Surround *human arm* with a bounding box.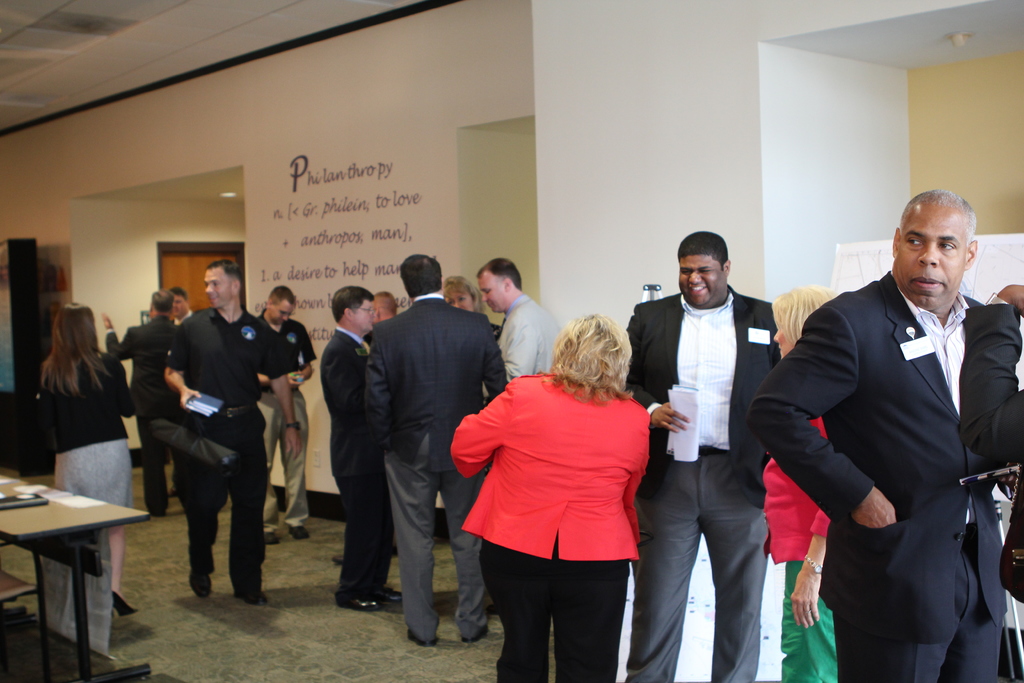
479 331 511 399.
